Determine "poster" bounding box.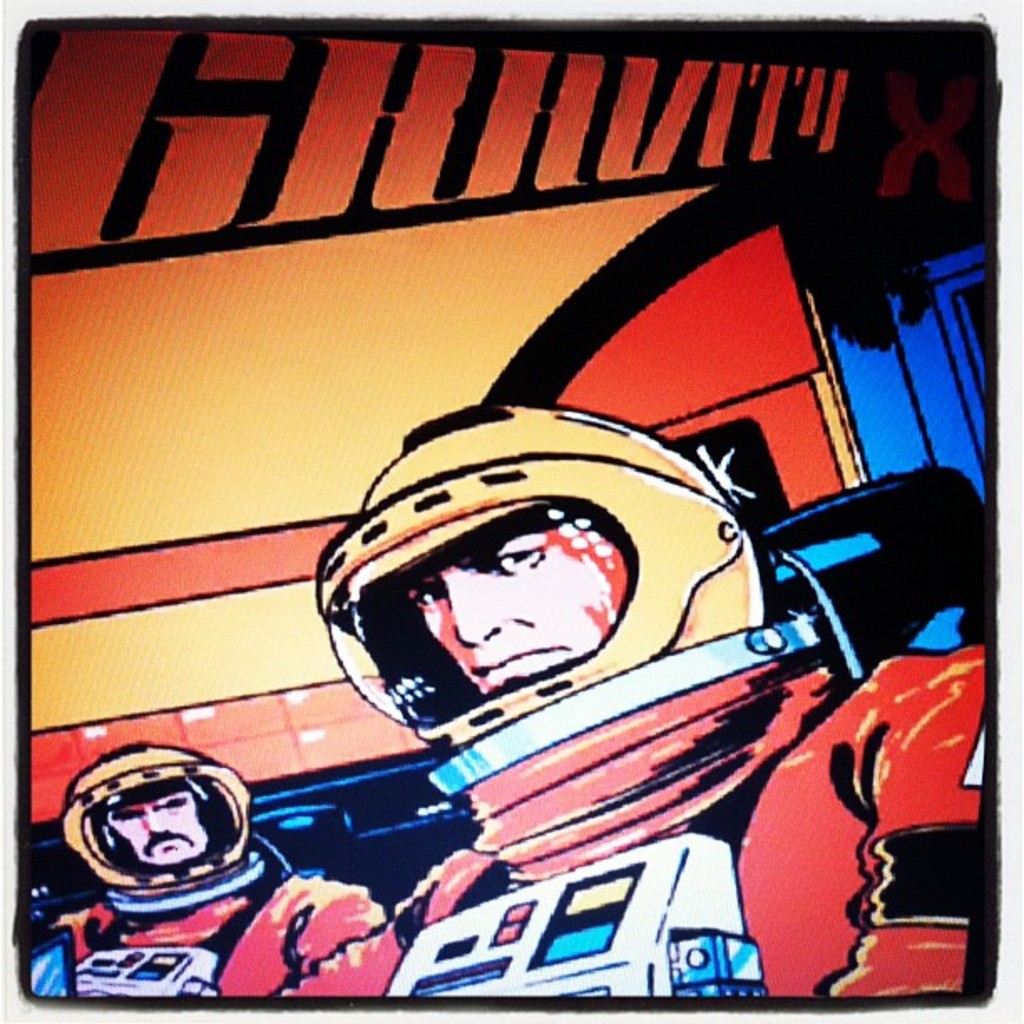
Determined: locate(3, 0, 1016, 1022).
